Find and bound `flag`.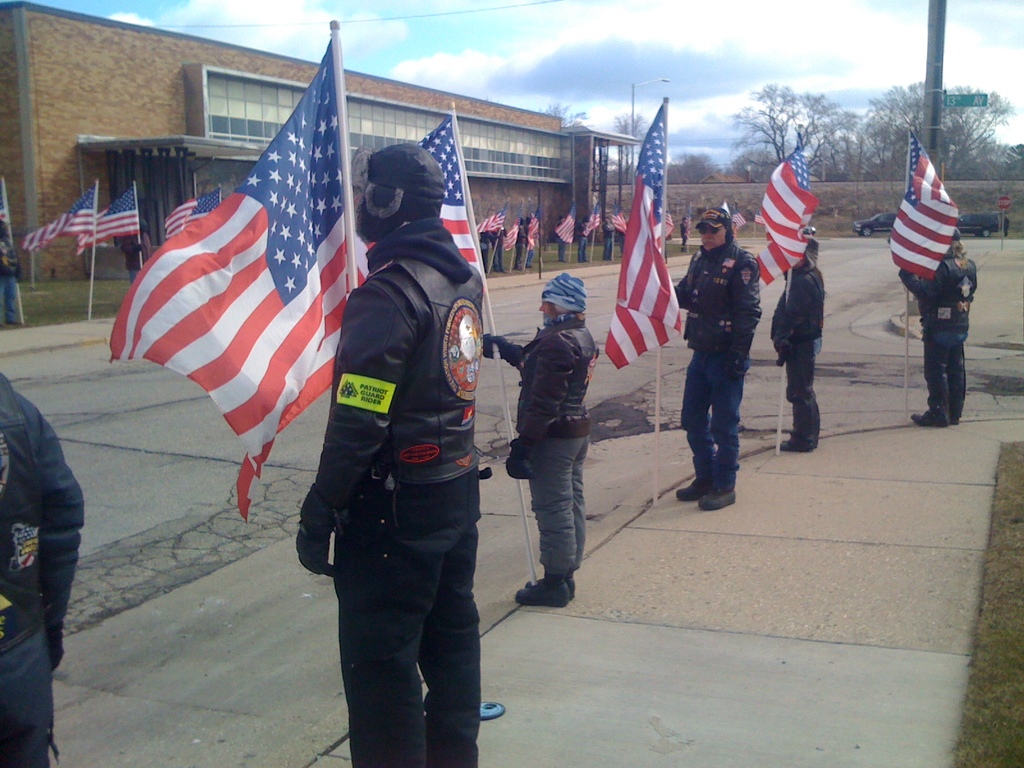
Bound: bbox(481, 209, 504, 236).
